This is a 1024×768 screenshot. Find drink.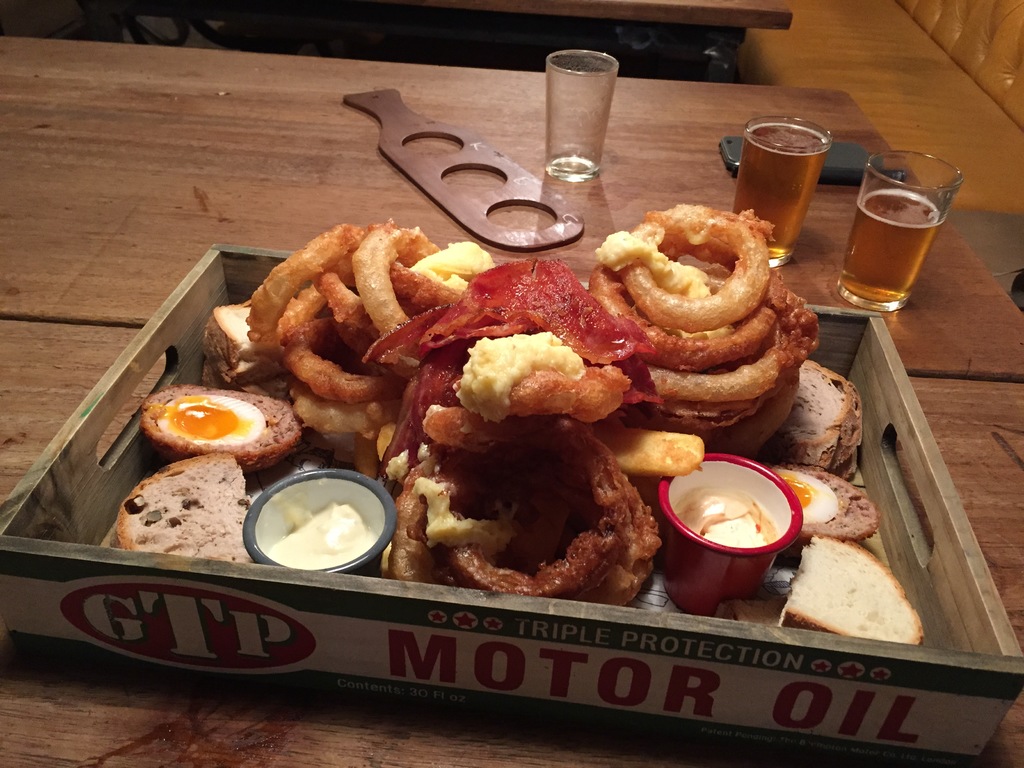
Bounding box: BBox(838, 191, 939, 301).
